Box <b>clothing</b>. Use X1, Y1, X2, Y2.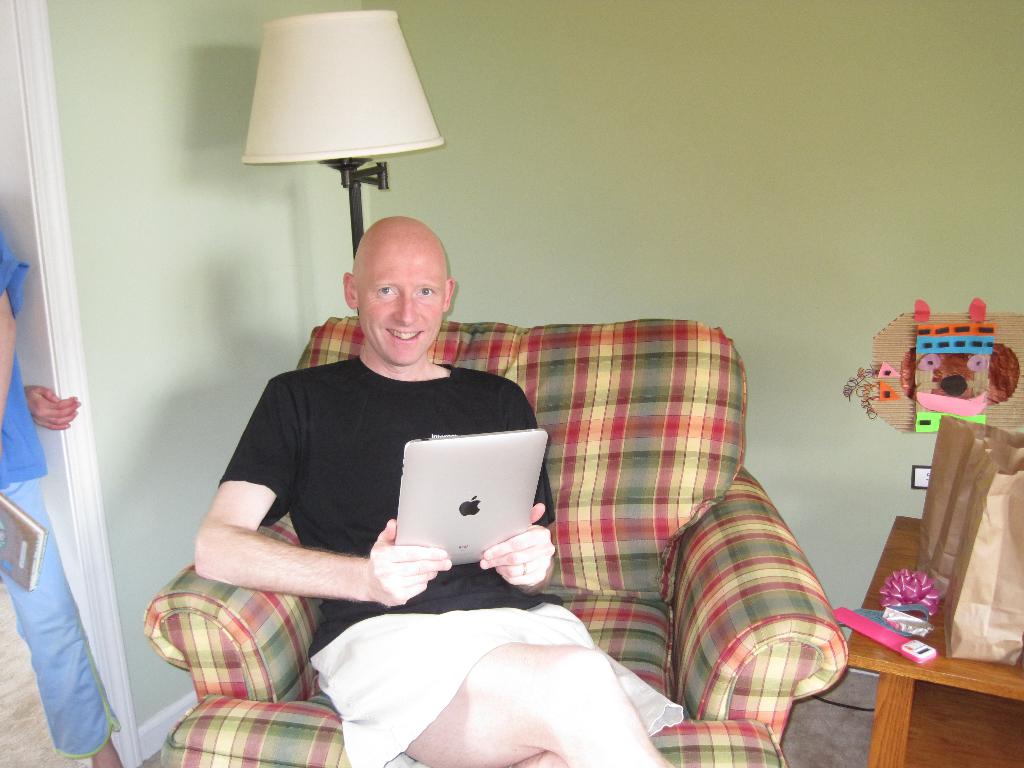
222, 355, 682, 767.
